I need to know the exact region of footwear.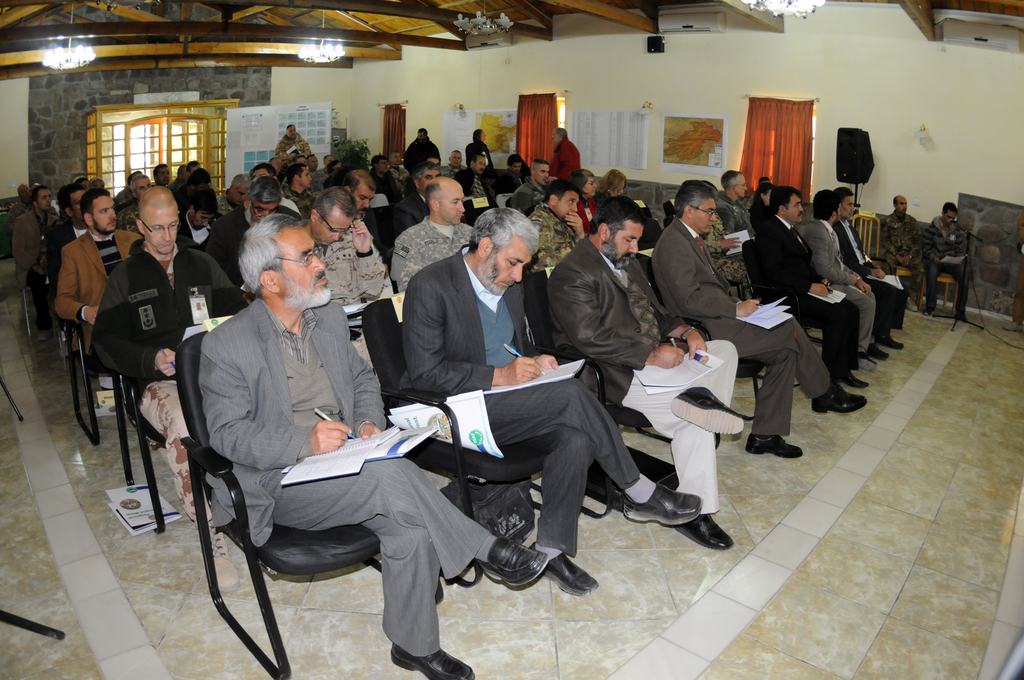
Region: box=[529, 548, 600, 591].
